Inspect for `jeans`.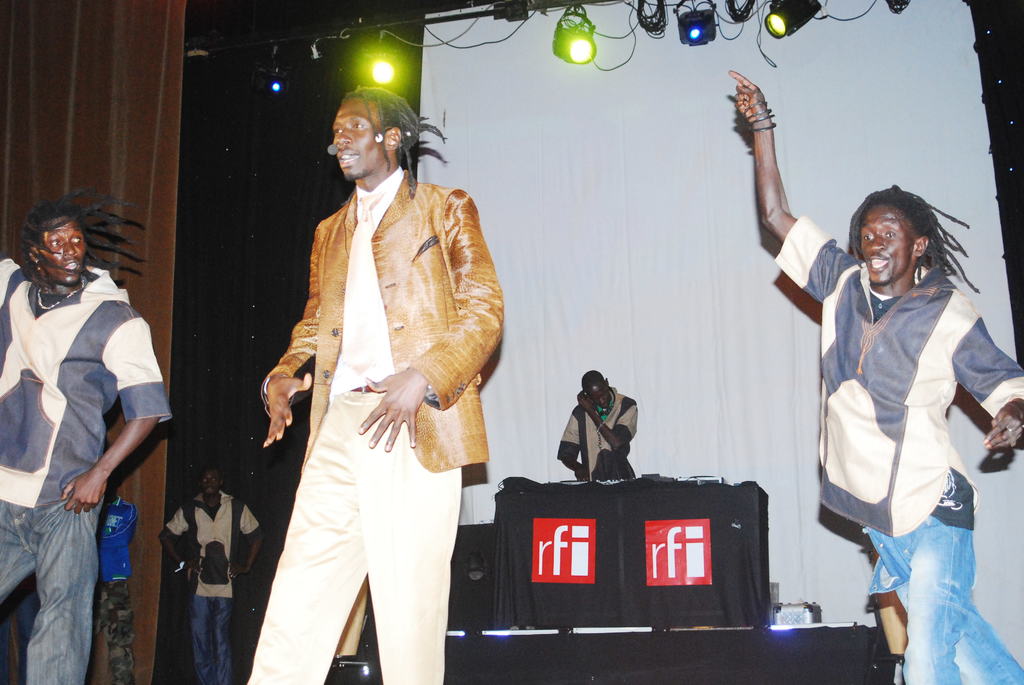
Inspection: region(193, 595, 236, 681).
